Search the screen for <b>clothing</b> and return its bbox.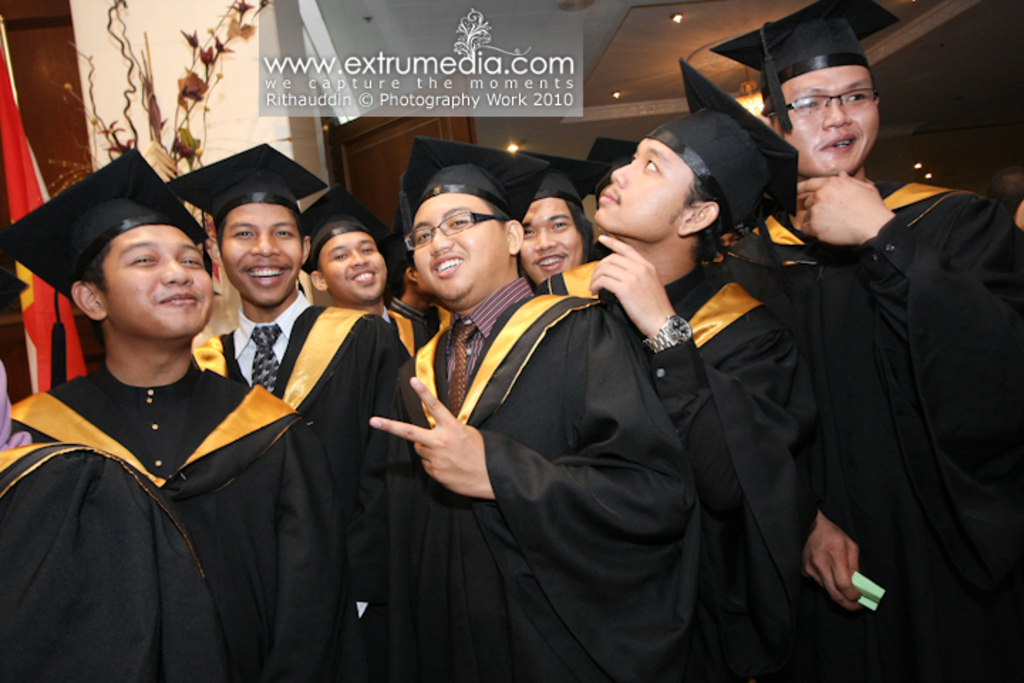
Found: 430 282 695 682.
